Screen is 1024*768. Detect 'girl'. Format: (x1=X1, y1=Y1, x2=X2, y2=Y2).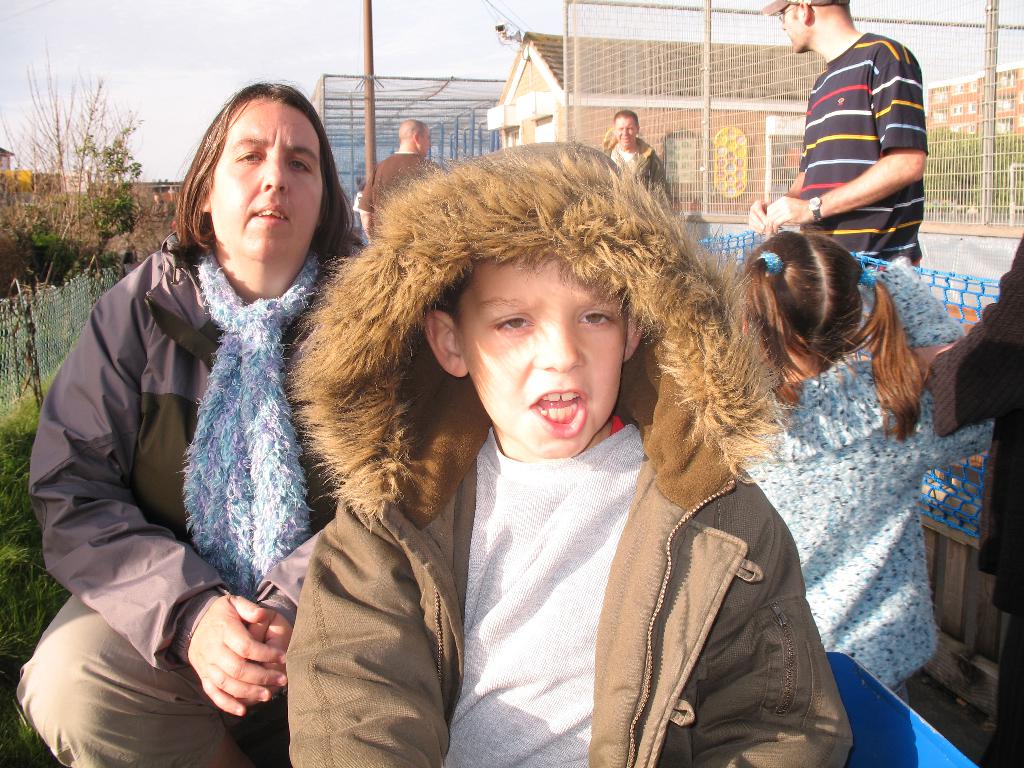
(x1=726, y1=215, x2=992, y2=691).
